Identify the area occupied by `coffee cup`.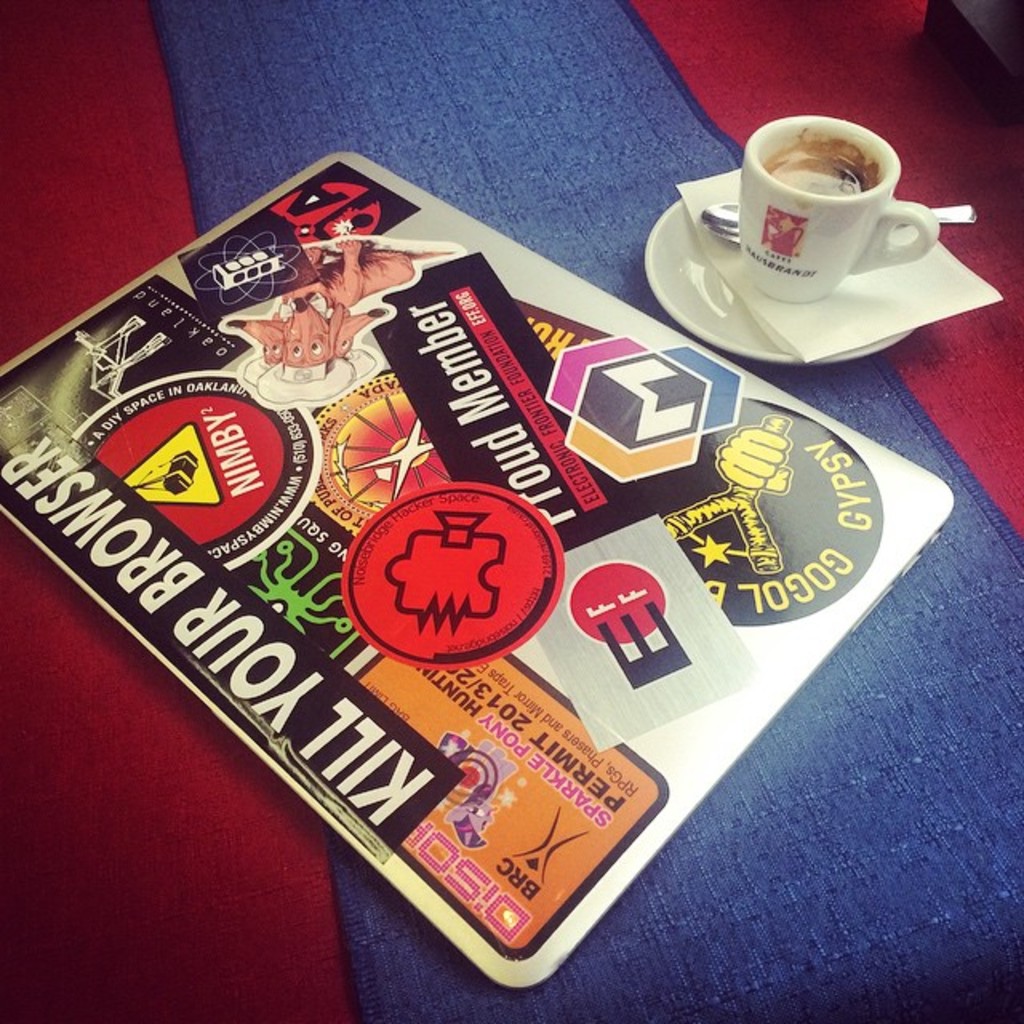
Area: (734,115,942,306).
